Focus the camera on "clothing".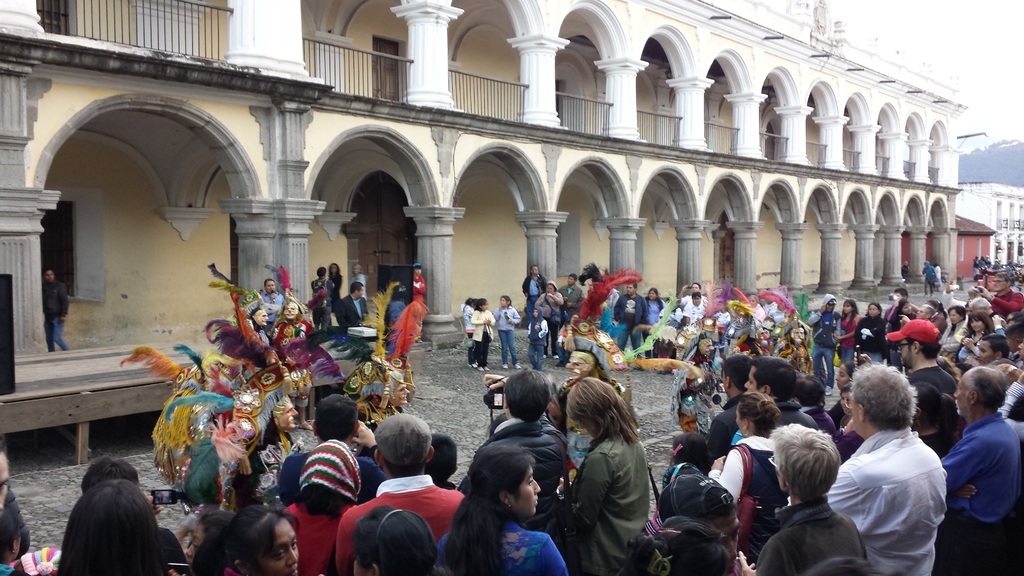
Focus region: pyautogui.locateOnScreen(334, 479, 470, 575).
